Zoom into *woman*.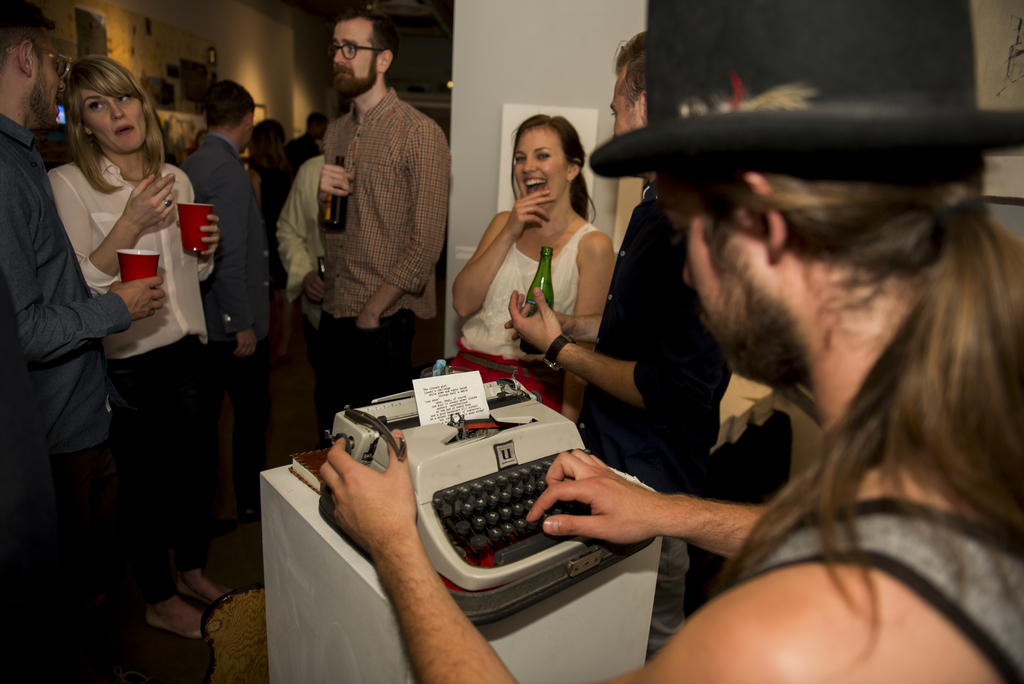
Zoom target: [x1=33, y1=78, x2=218, y2=603].
